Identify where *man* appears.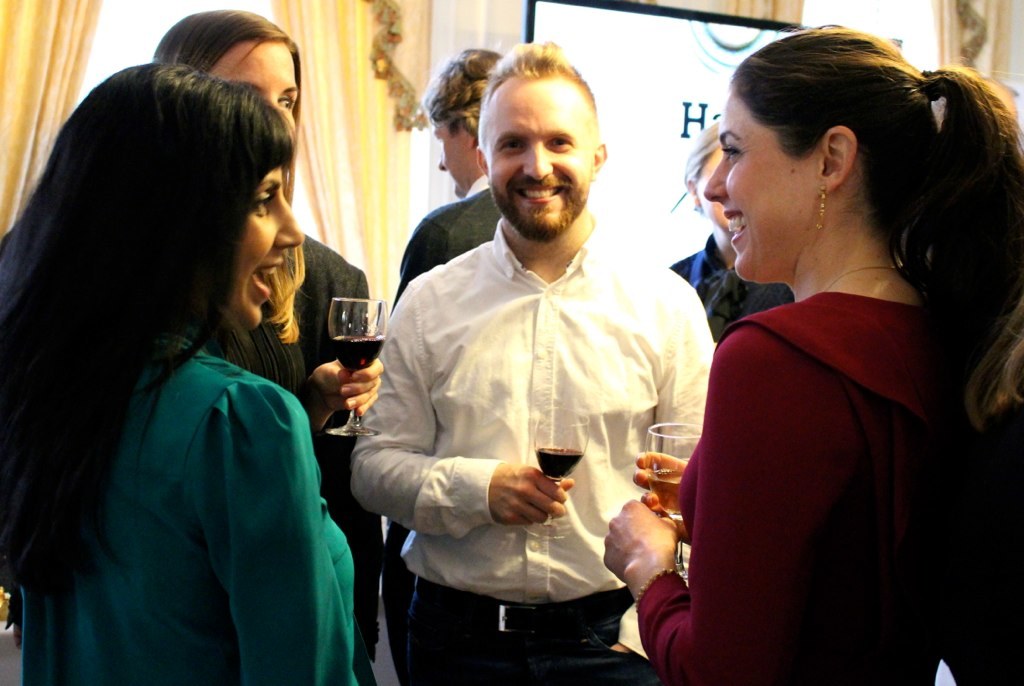
Appears at bbox(390, 44, 507, 316).
